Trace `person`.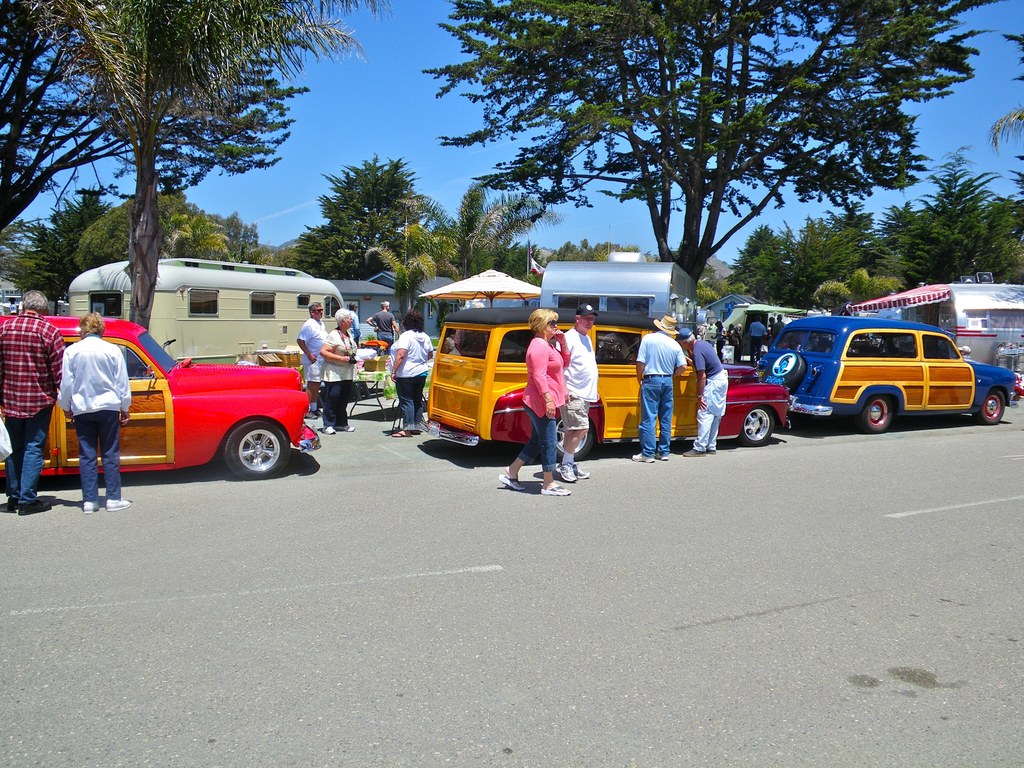
Traced to pyautogui.locateOnScreen(44, 279, 124, 509).
